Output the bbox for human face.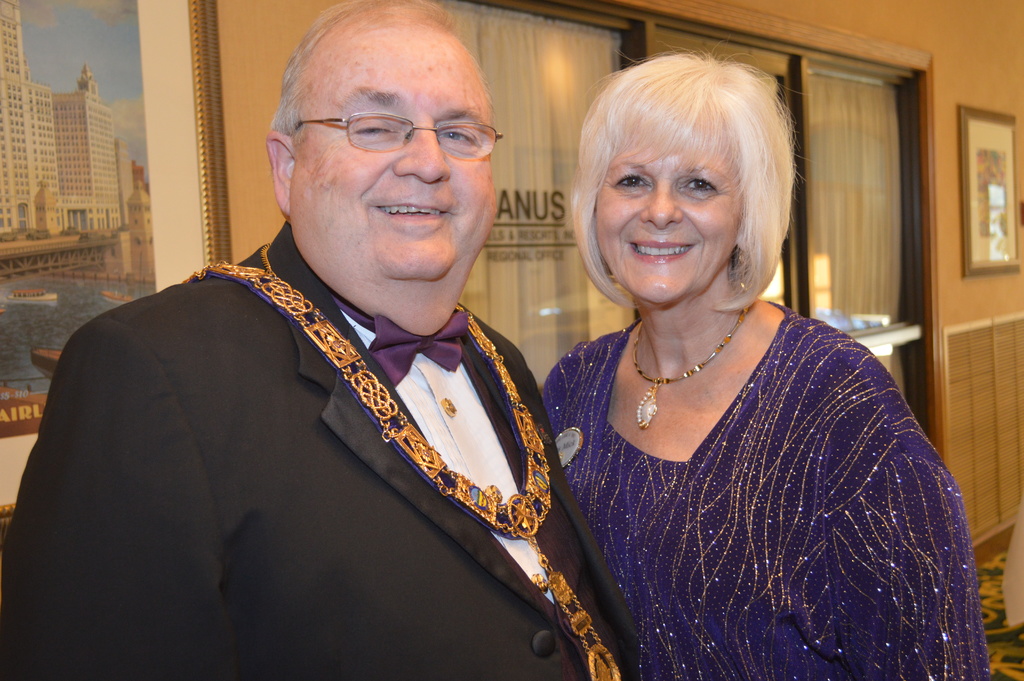
[left=289, top=30, right=501, bottom=282].
